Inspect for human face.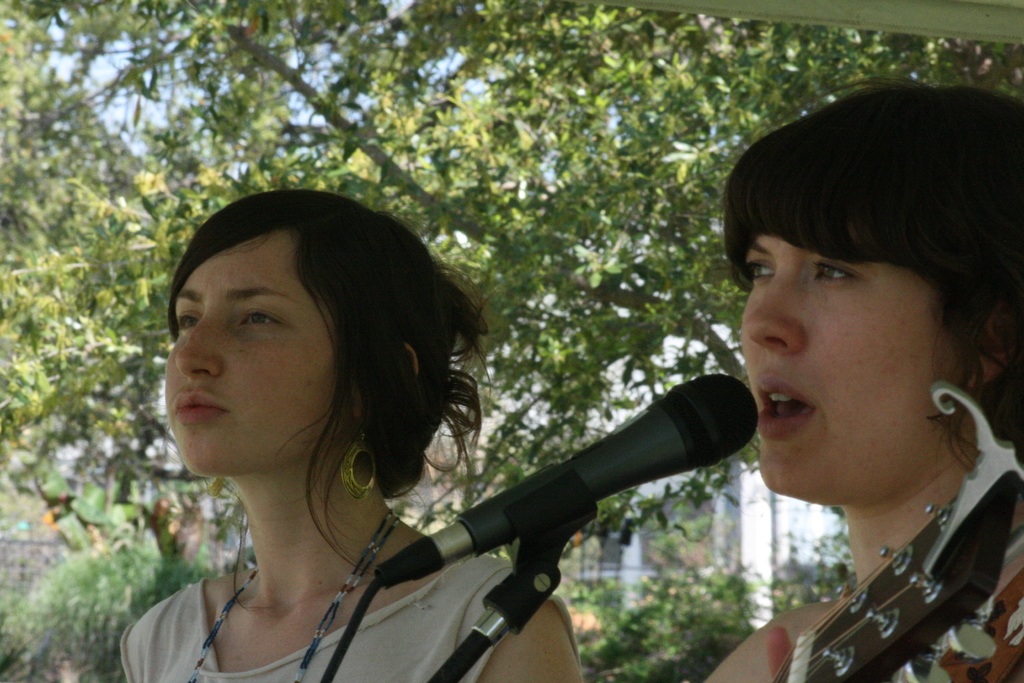
Inspection: [left=740, top=231, right=982, bottom=503].
